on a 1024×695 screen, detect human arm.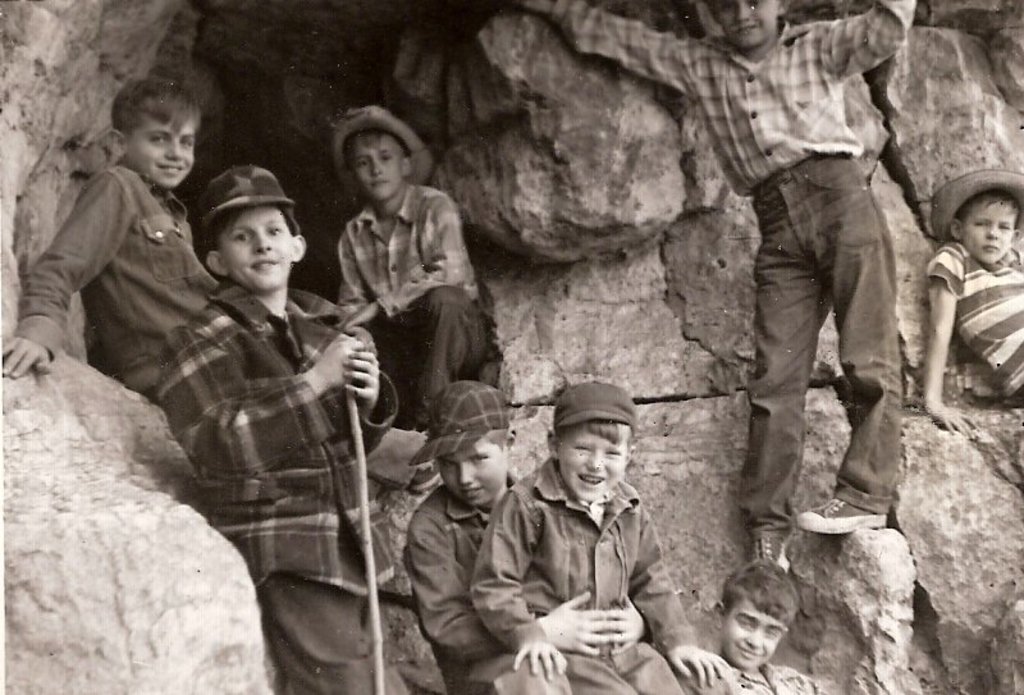
<bbox>0, 164, 140, 379</bbox>.
